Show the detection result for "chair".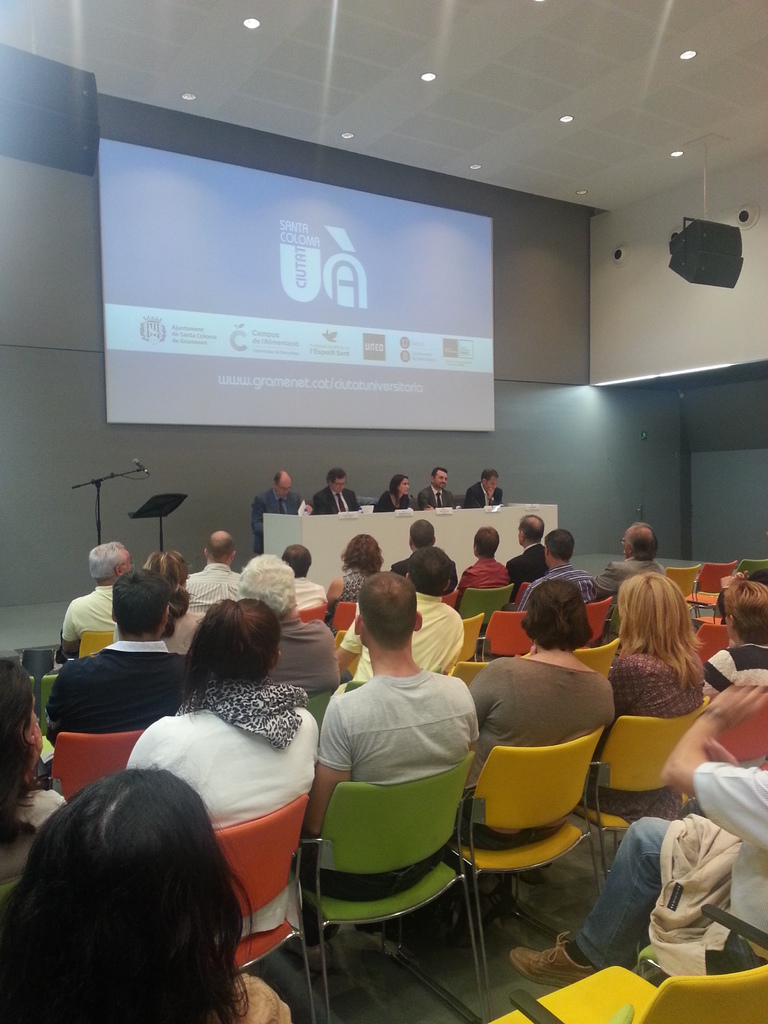
BBox(331, 599, 359, 634).
